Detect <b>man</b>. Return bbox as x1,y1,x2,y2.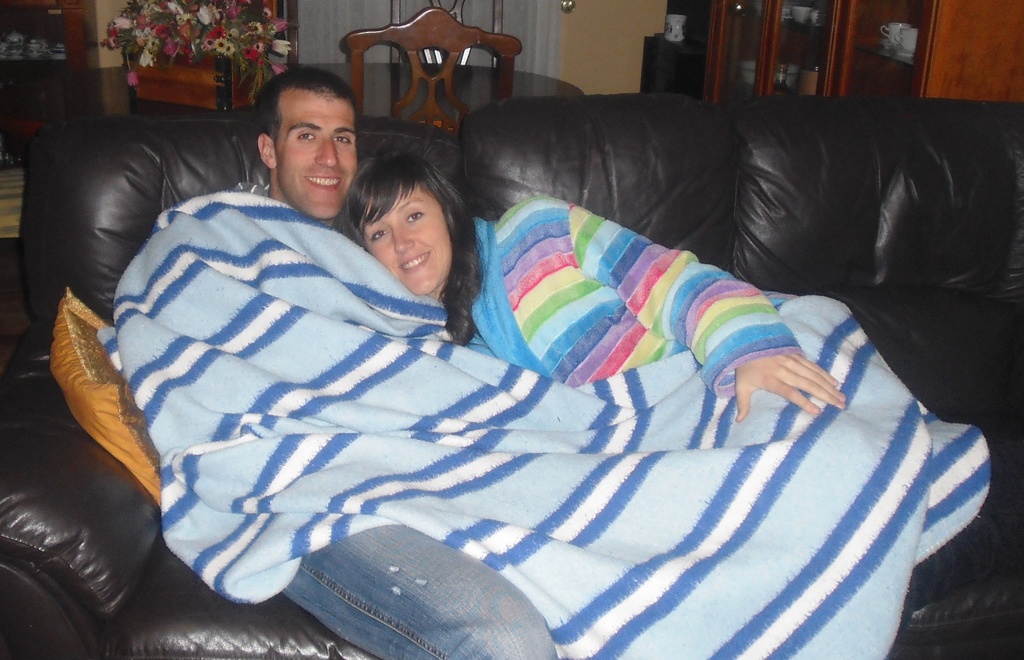
252,67,560,659.
